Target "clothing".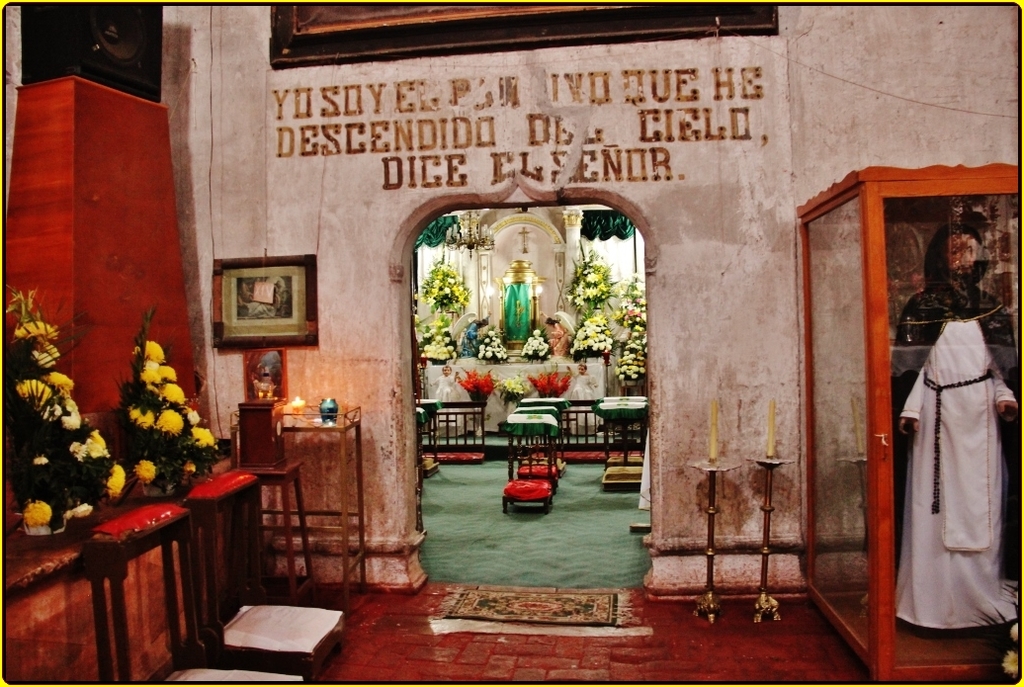
Target region: crop(571, 373, 595, 402).
